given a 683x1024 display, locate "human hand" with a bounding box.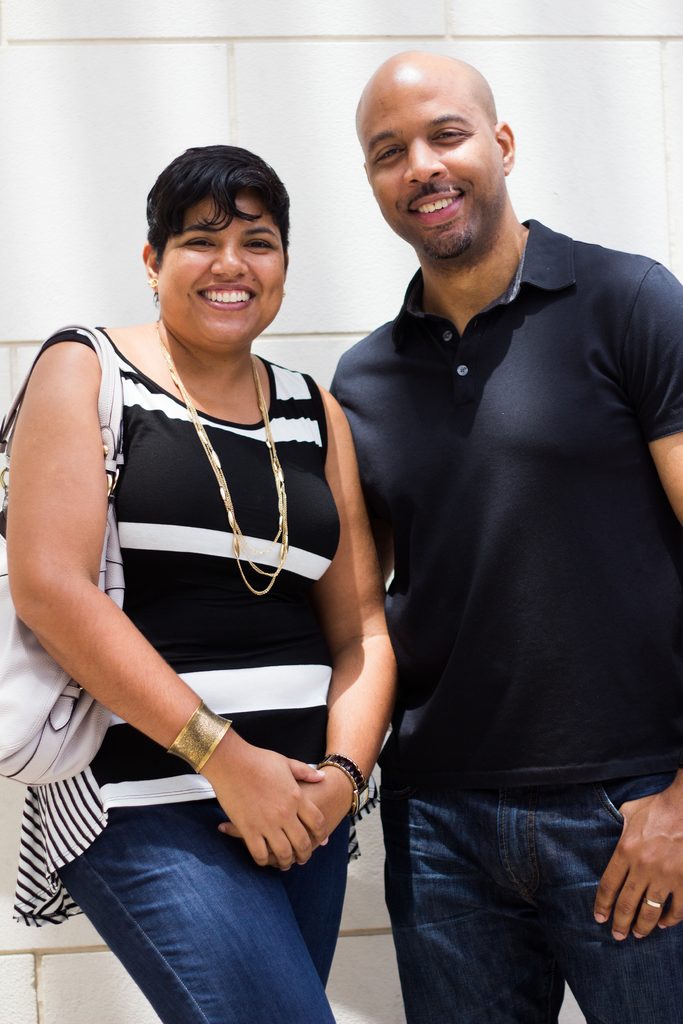
Located: 213/765/353/865.
